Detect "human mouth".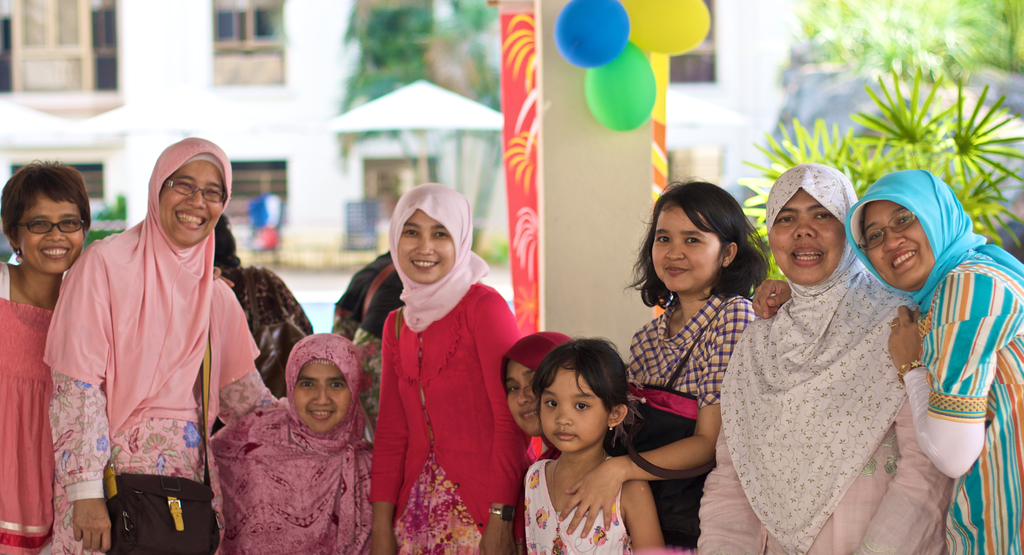
Detected at 312 410 332 422.
